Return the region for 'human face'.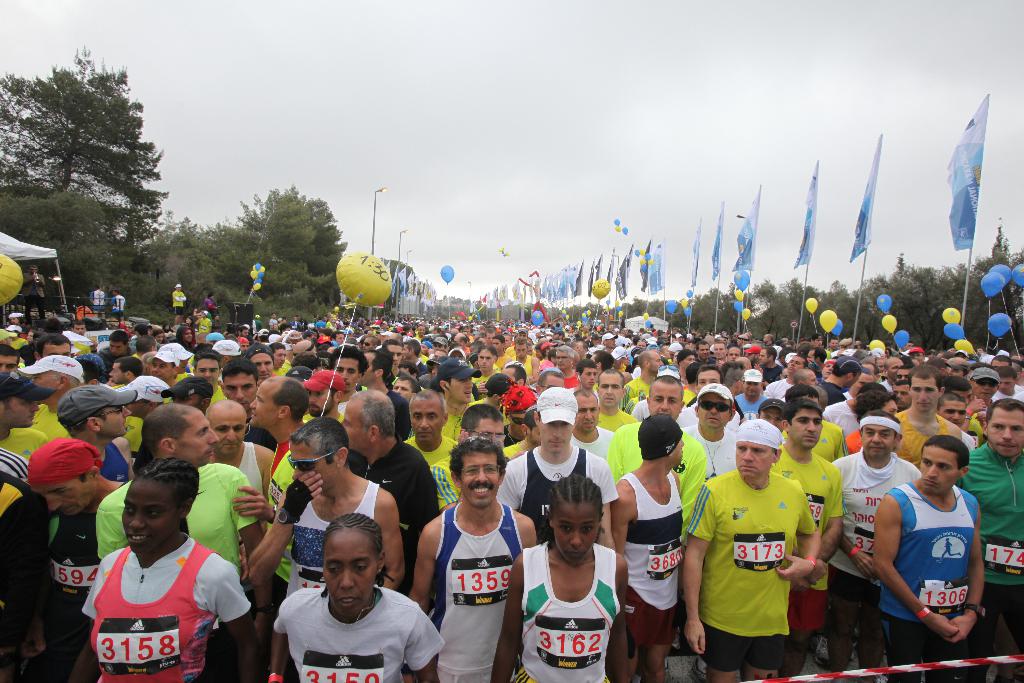
l=794, t=404, r=822, b=445.
